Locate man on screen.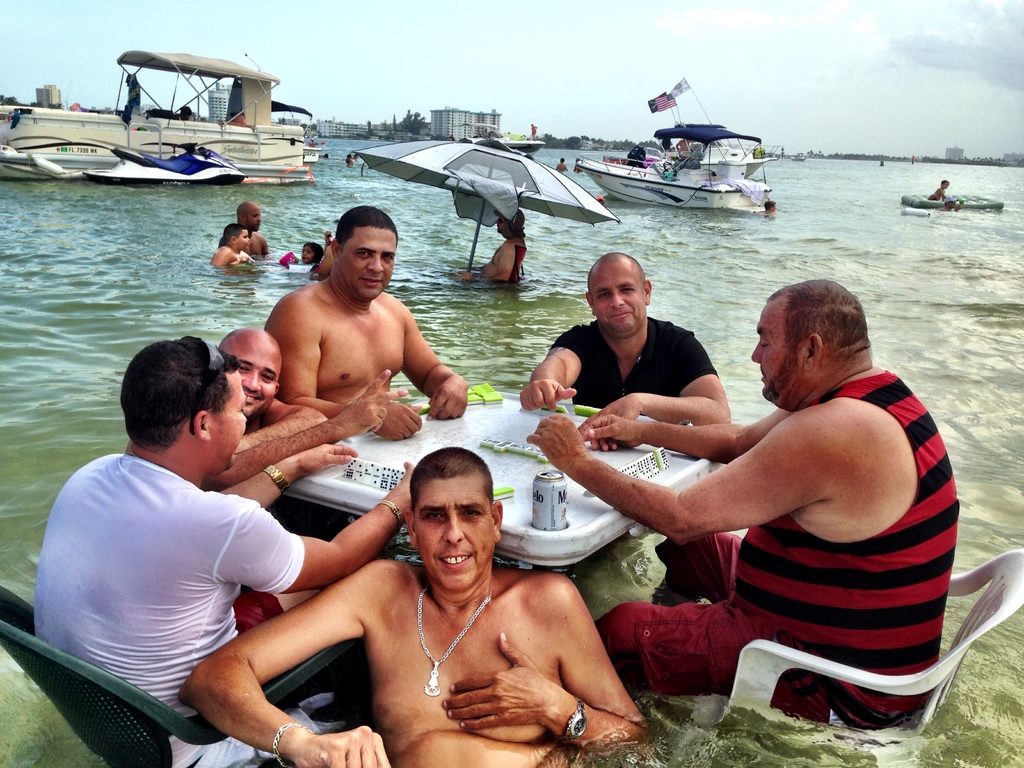
On screen at locate(473, 213, 525, 289).
